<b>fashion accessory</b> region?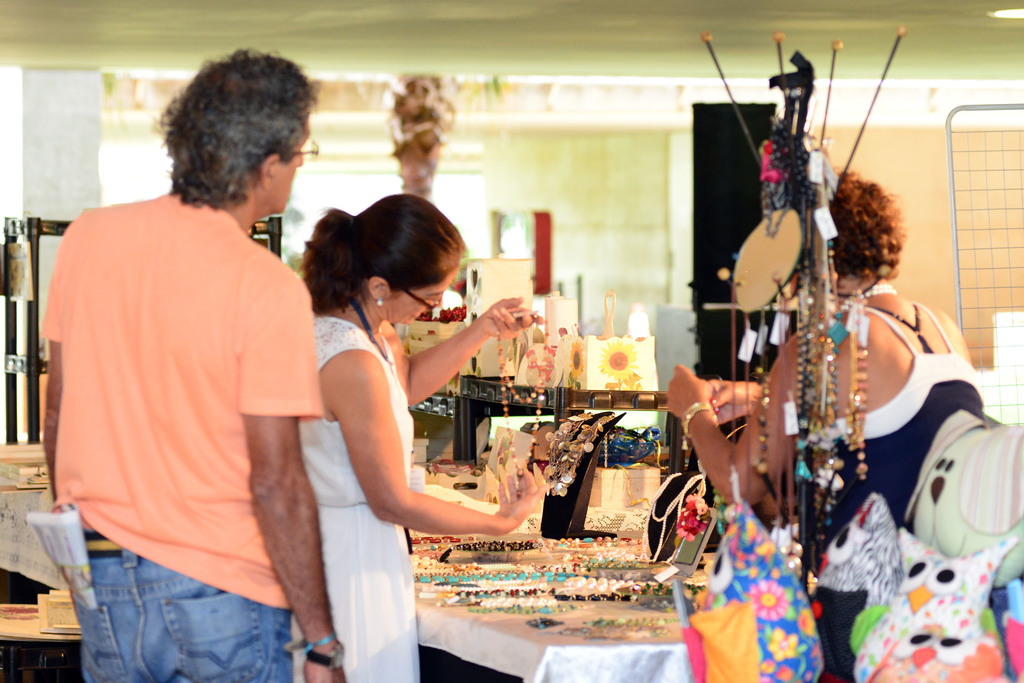
(x1=378, y1=294, x2=381, y2=303)
